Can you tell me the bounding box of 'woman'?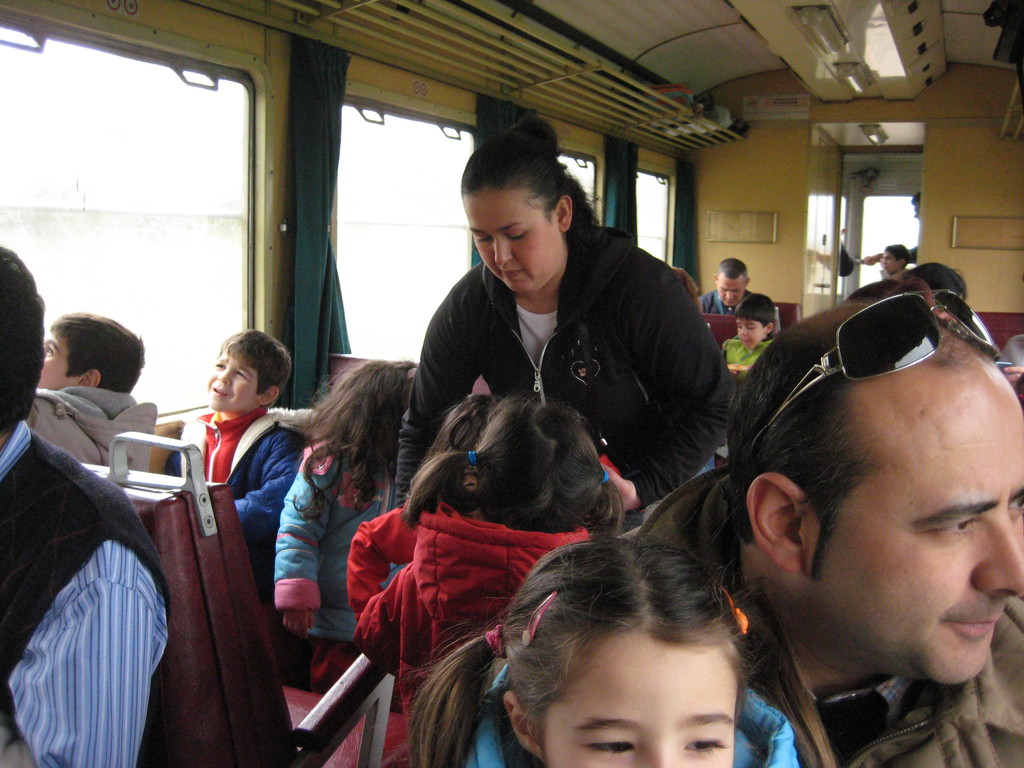
x1=363, y1=90, x2=733, y2=550.
